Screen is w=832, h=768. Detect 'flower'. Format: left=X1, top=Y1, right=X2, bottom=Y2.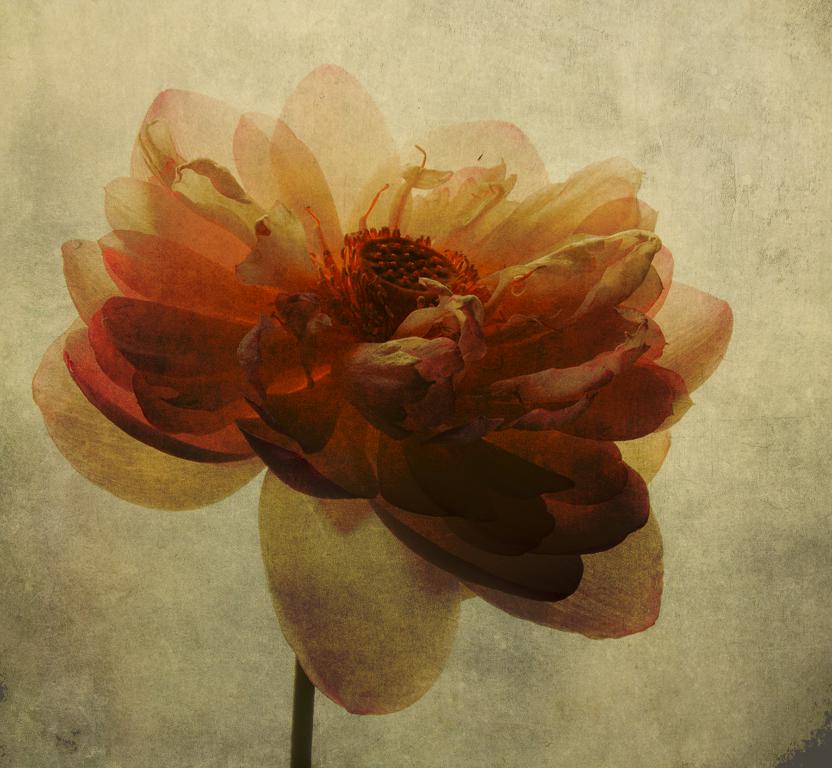
left=66, top=61, right=748, bottom=682.
